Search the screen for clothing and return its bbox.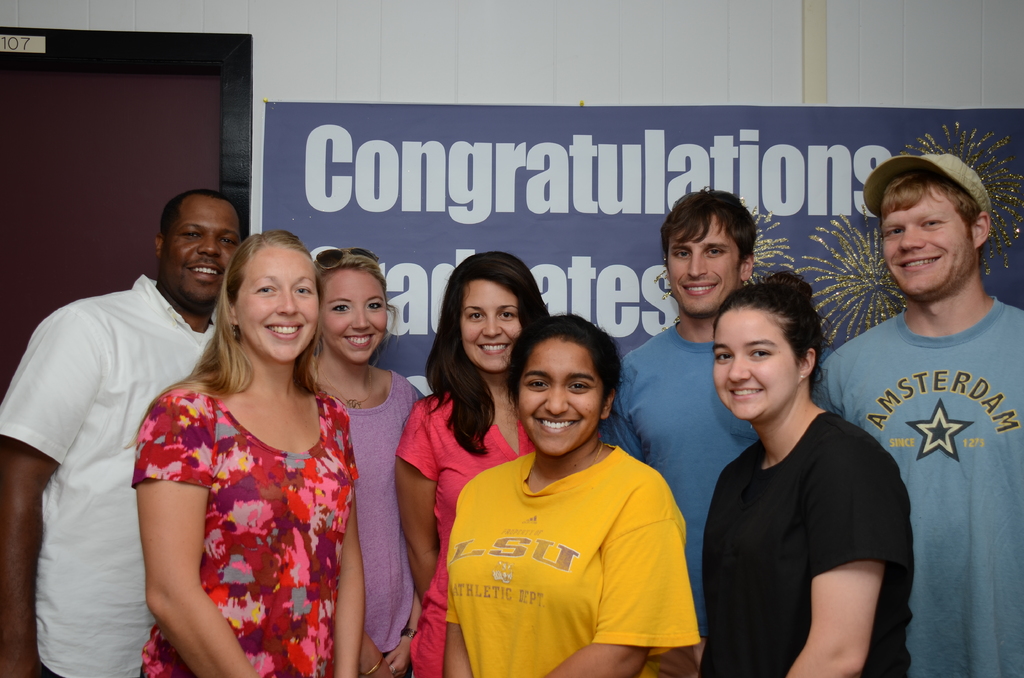
Found: 595, 322, 763, 631.
